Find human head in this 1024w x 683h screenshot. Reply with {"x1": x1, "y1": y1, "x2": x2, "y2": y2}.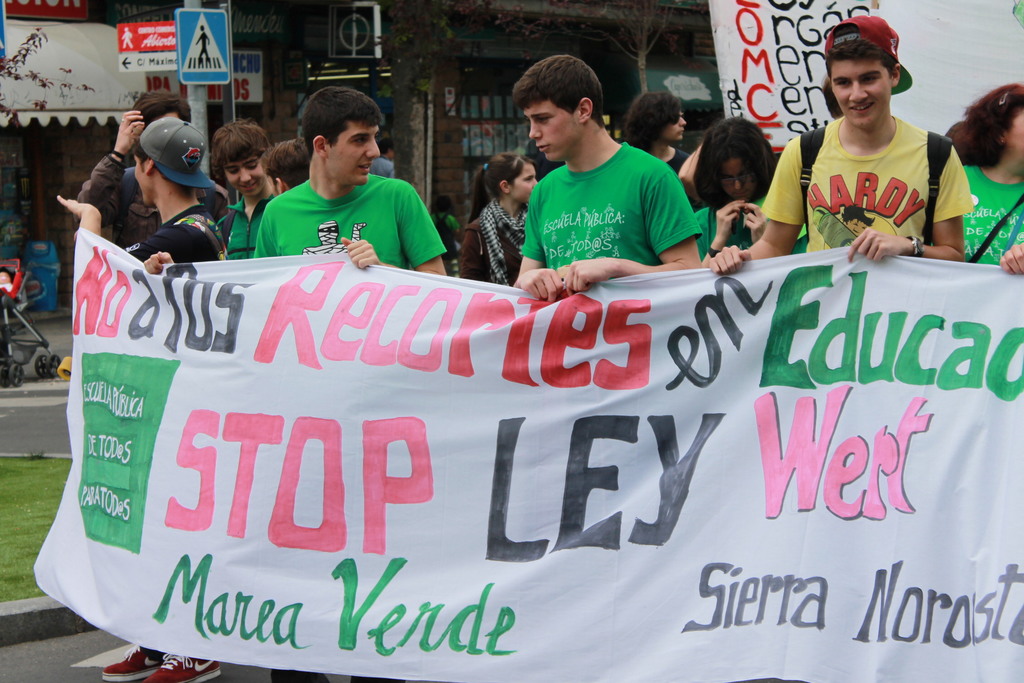
{"x1": 380, "y1": 138, "x2": 394, "y2": 160}.
